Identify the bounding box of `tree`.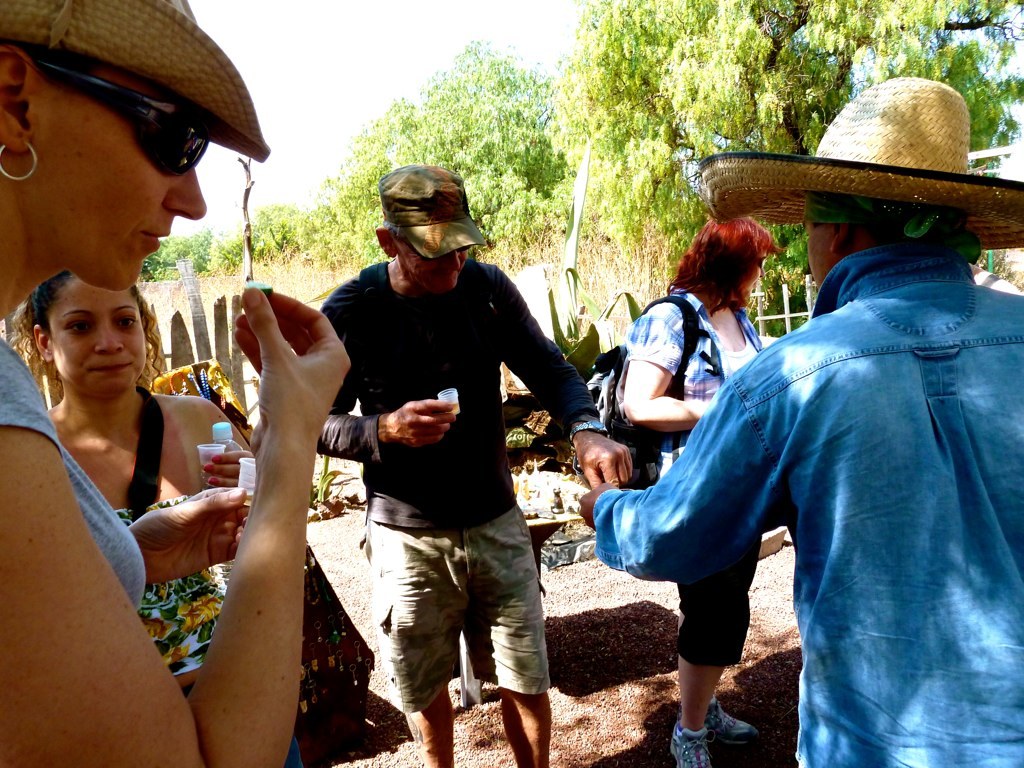
[left=236, top=146, right=262, bottom=286].
